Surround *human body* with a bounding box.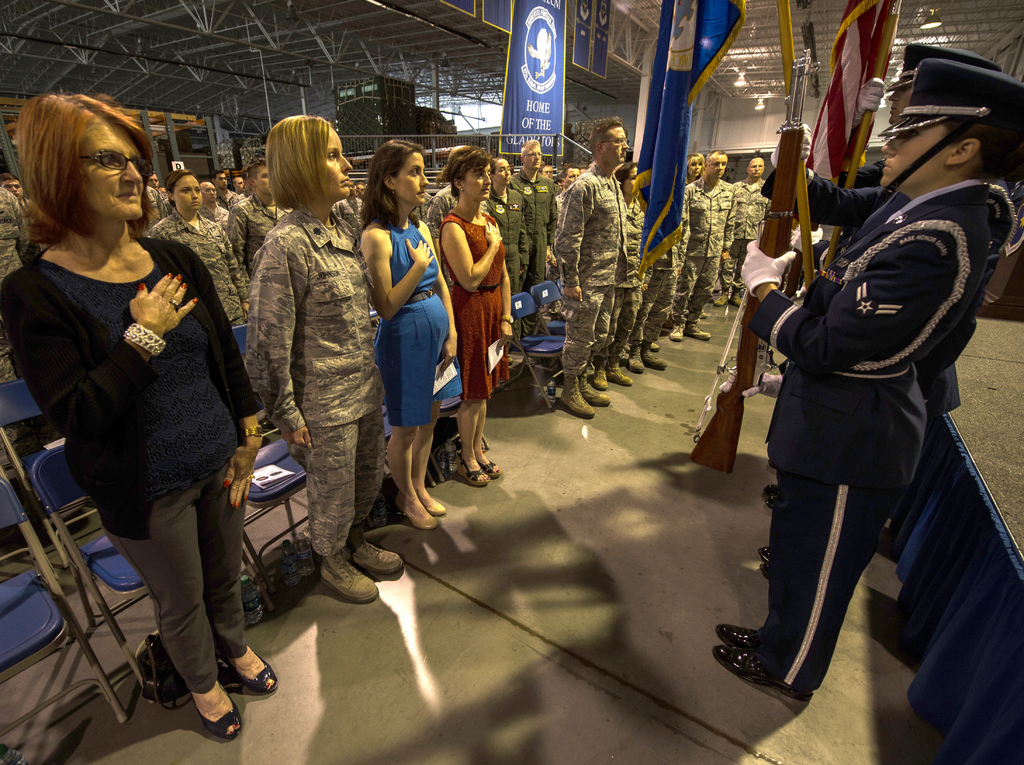
(147, 166, 258, 418).
